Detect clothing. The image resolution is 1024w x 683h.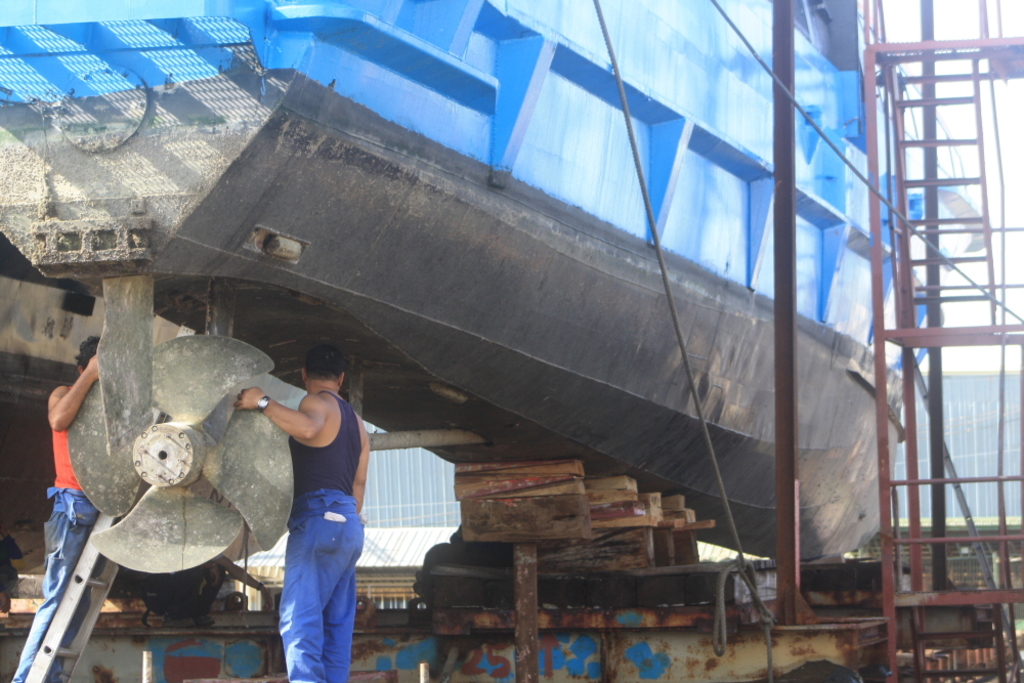
select_region(280, 389, 362, 682).
